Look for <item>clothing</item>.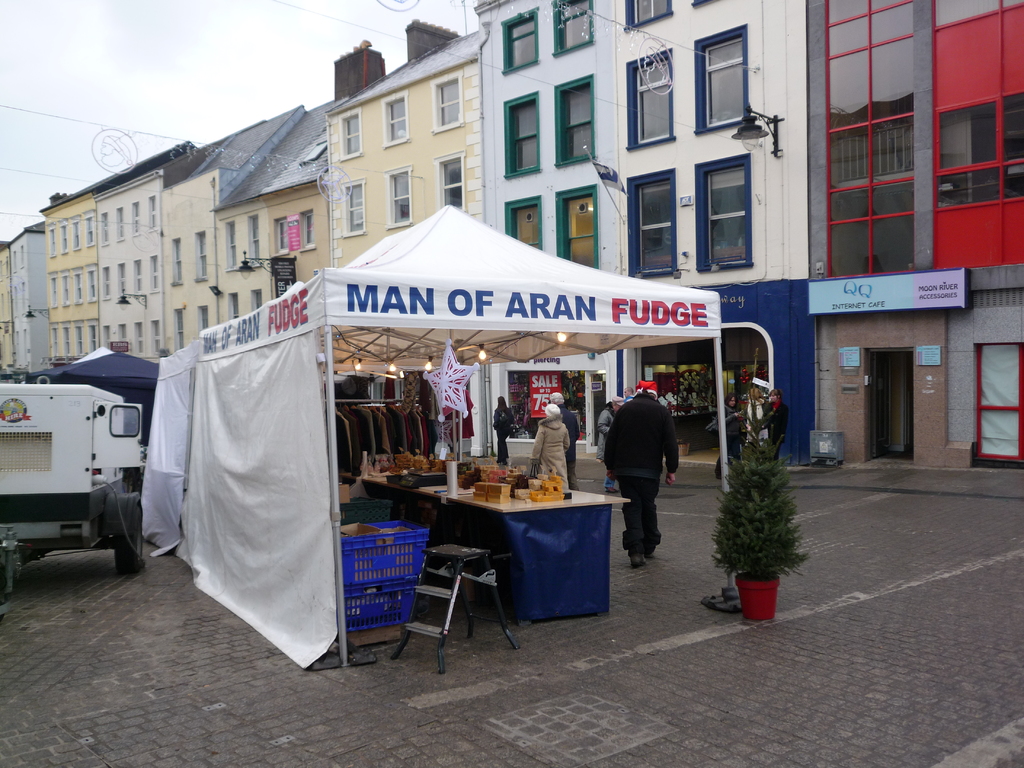
Found: BBox(603, 374, 686, 557).
